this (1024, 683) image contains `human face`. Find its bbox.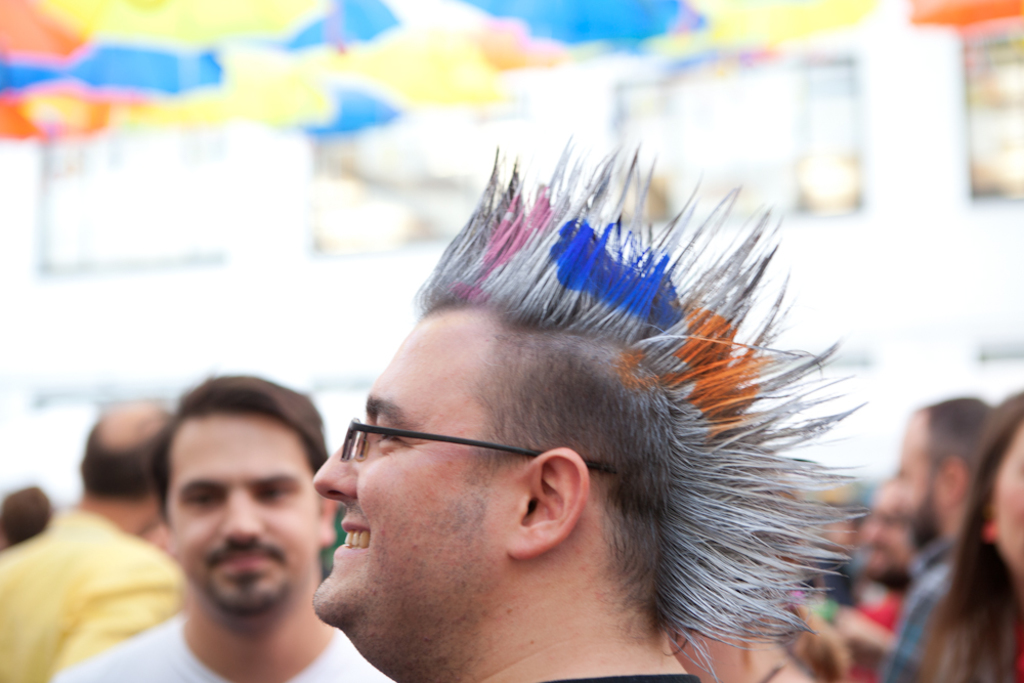
310/313/531/617.
